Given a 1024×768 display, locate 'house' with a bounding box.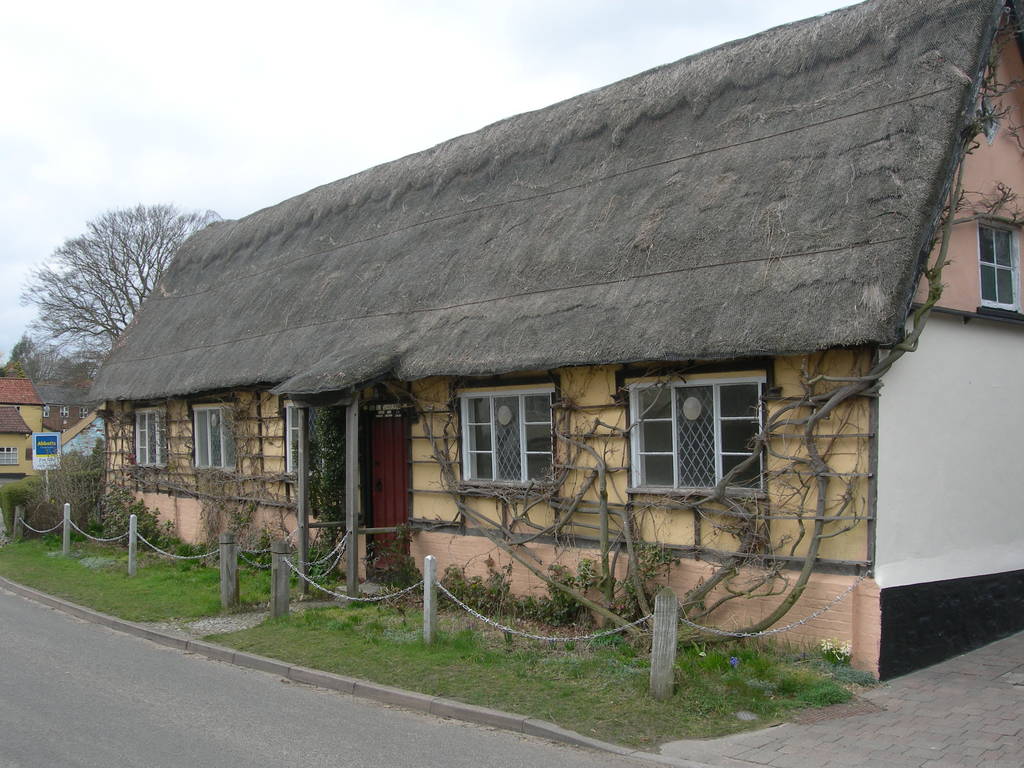
Located: x1=42 y1=374 x2=90 y2=437.
